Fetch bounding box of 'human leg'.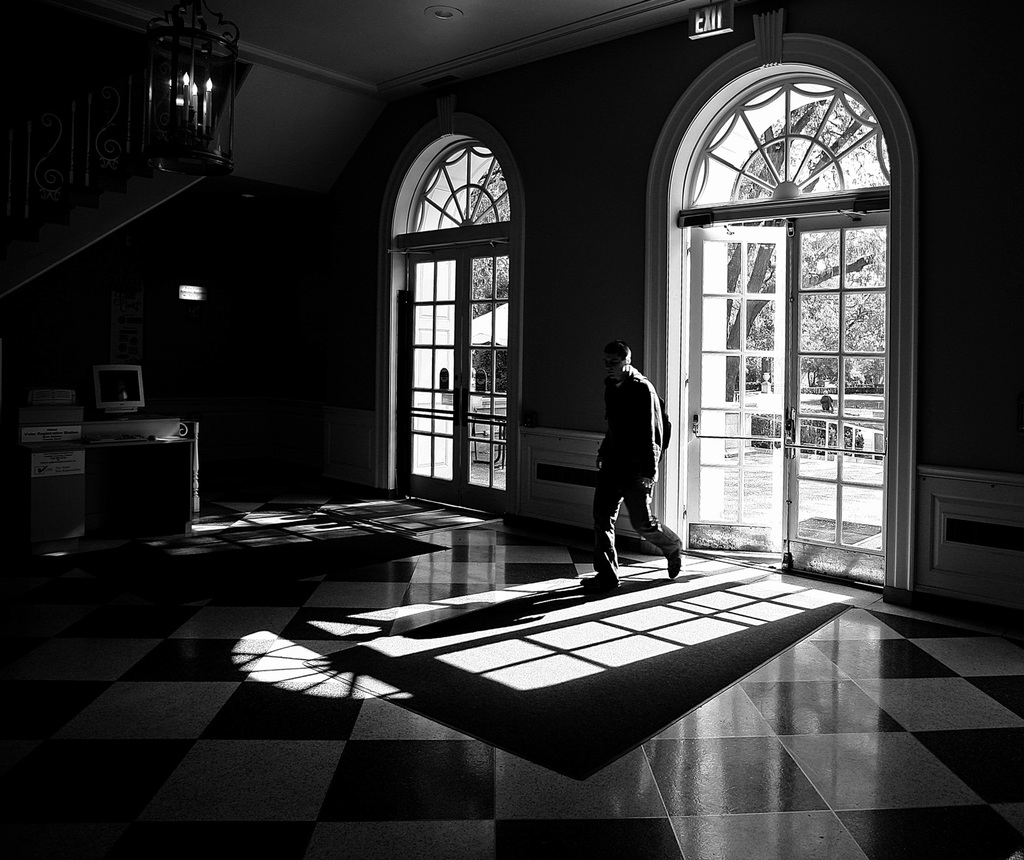
Bbox: [628, 459, 688, 579].
